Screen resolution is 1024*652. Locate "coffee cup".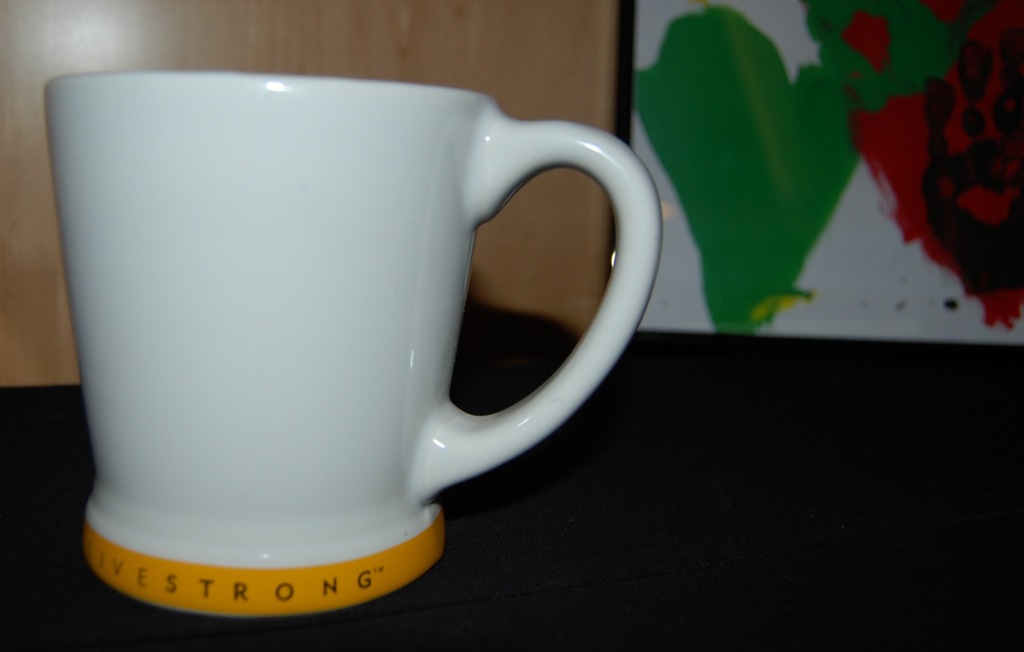
x1=36 y1=69 x2=664 y2=628.
